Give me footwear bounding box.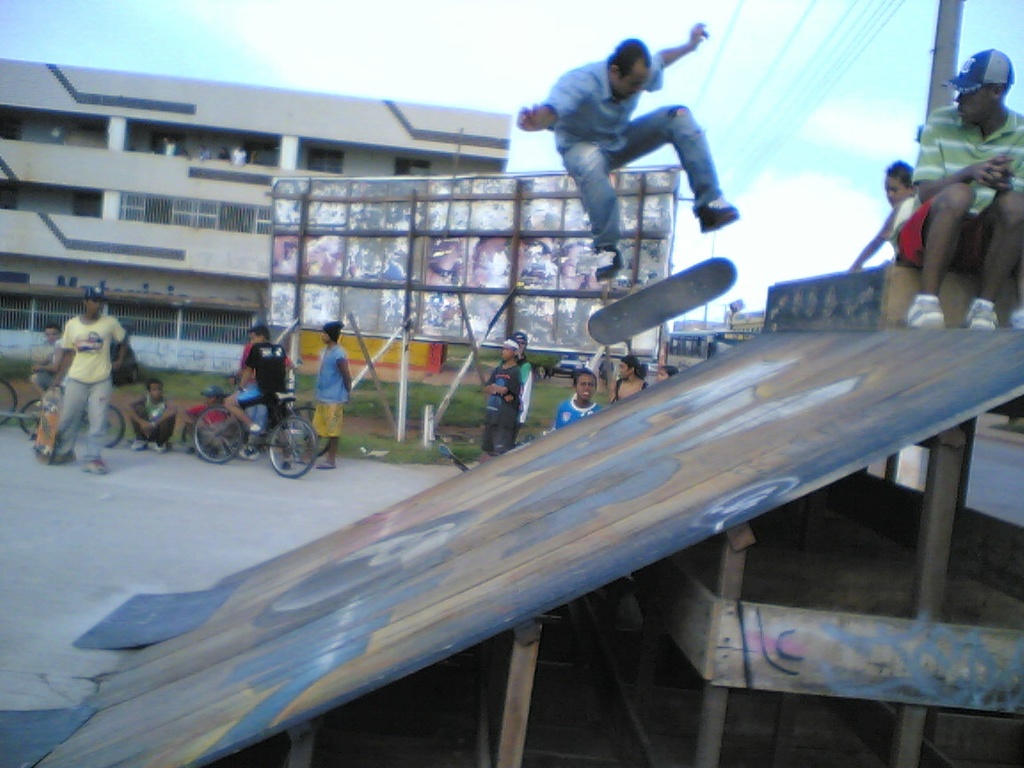
bbox=(589, 244, 630, 285).
